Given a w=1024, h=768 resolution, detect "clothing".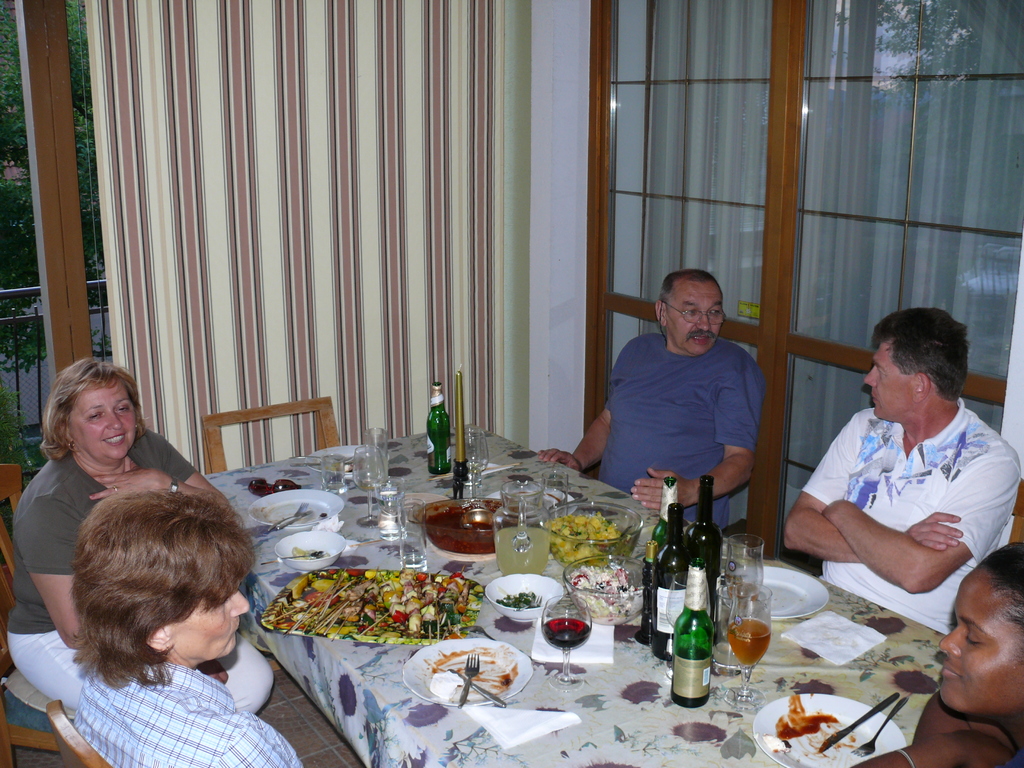
{"left": 797, "top": 388, "right": 1023, "bottom": 643}.
